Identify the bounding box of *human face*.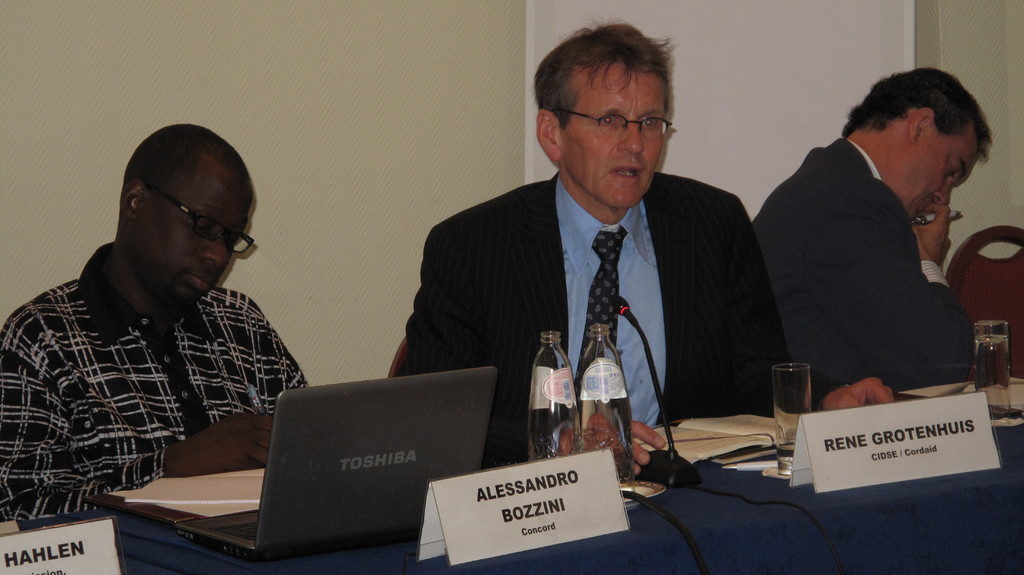
140 163 253 306.
